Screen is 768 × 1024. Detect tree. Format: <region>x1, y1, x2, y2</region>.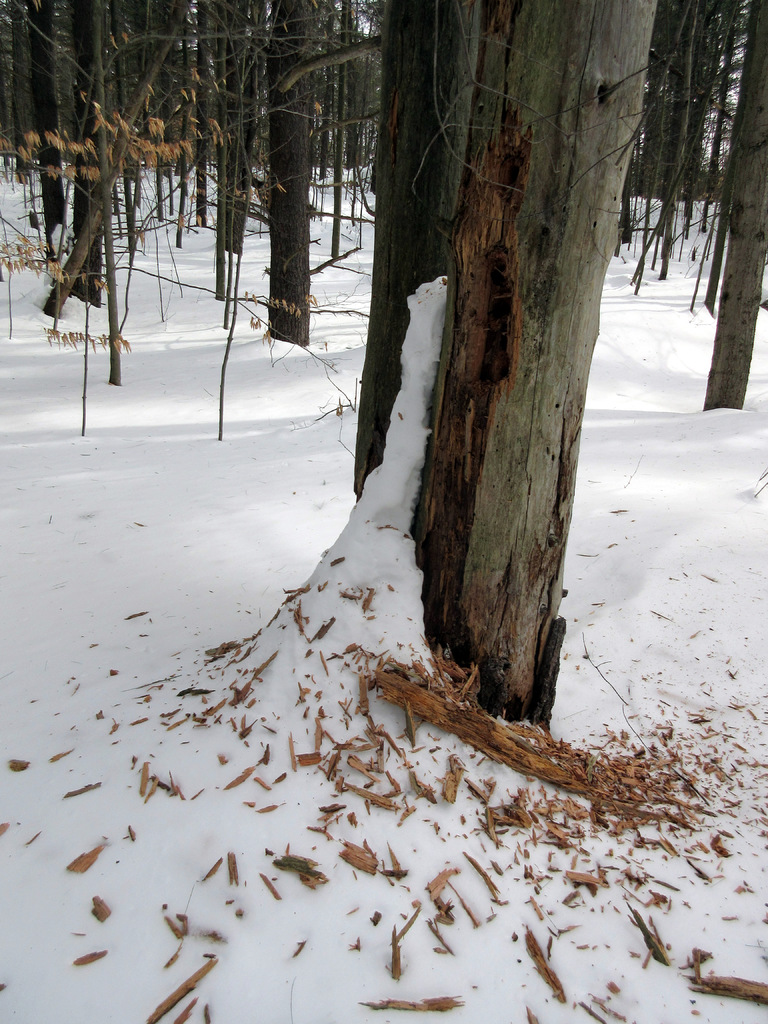
<region>605, 13, 720, 252</region>.
